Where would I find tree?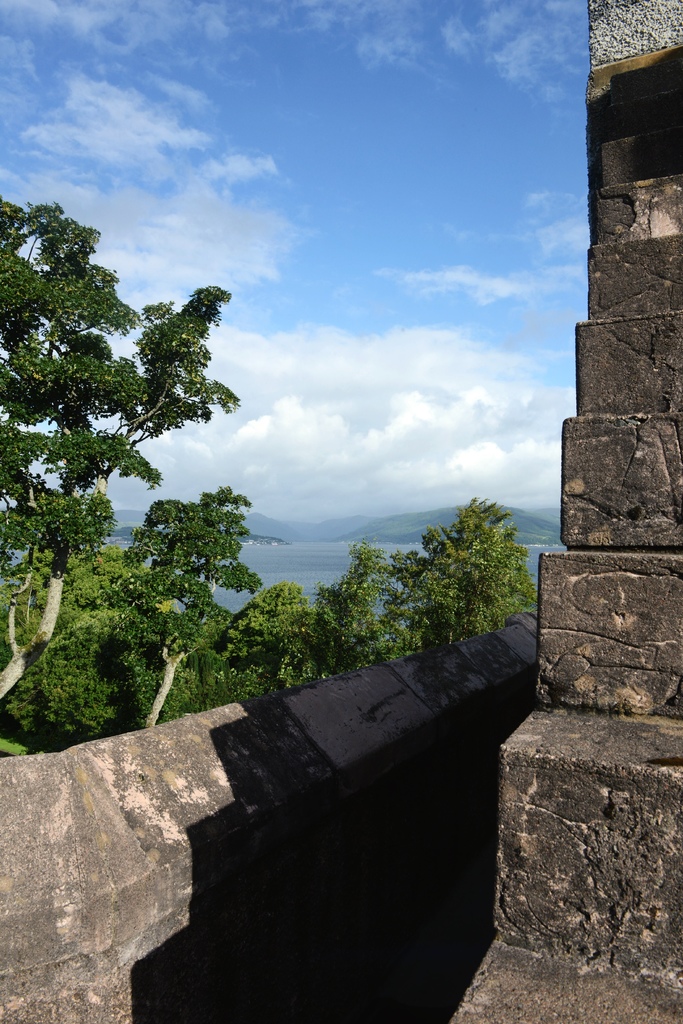
At 380:489:538:668.
